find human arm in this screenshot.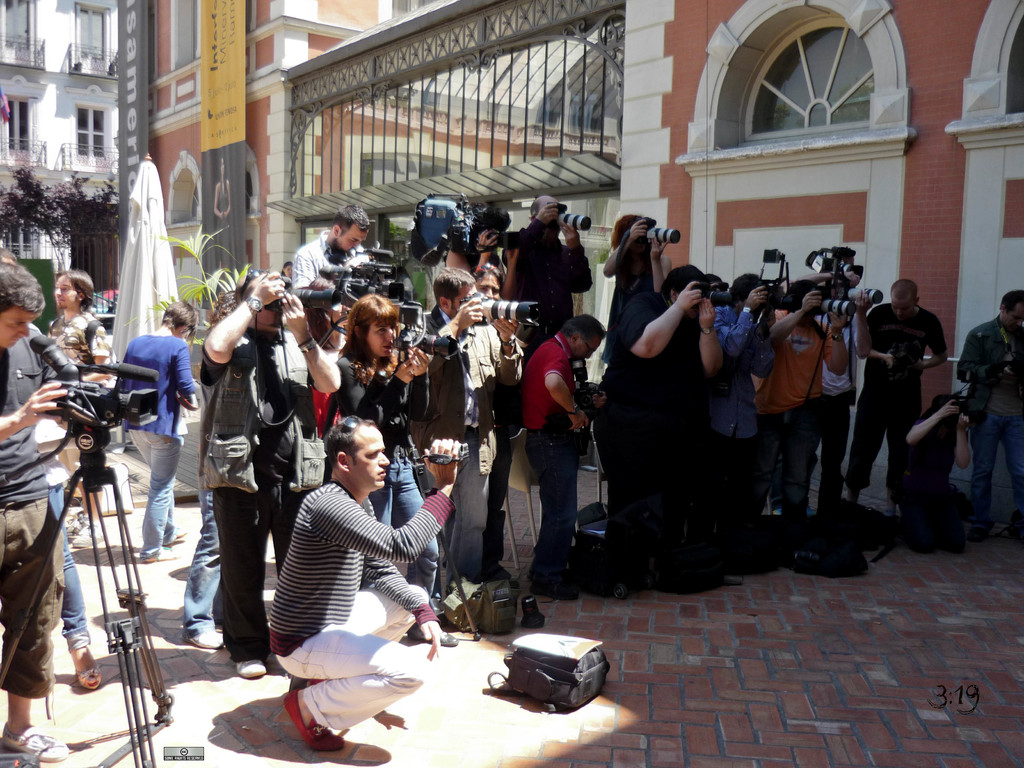
The bounding box for human arm is region(546, 345, 593, 430).
